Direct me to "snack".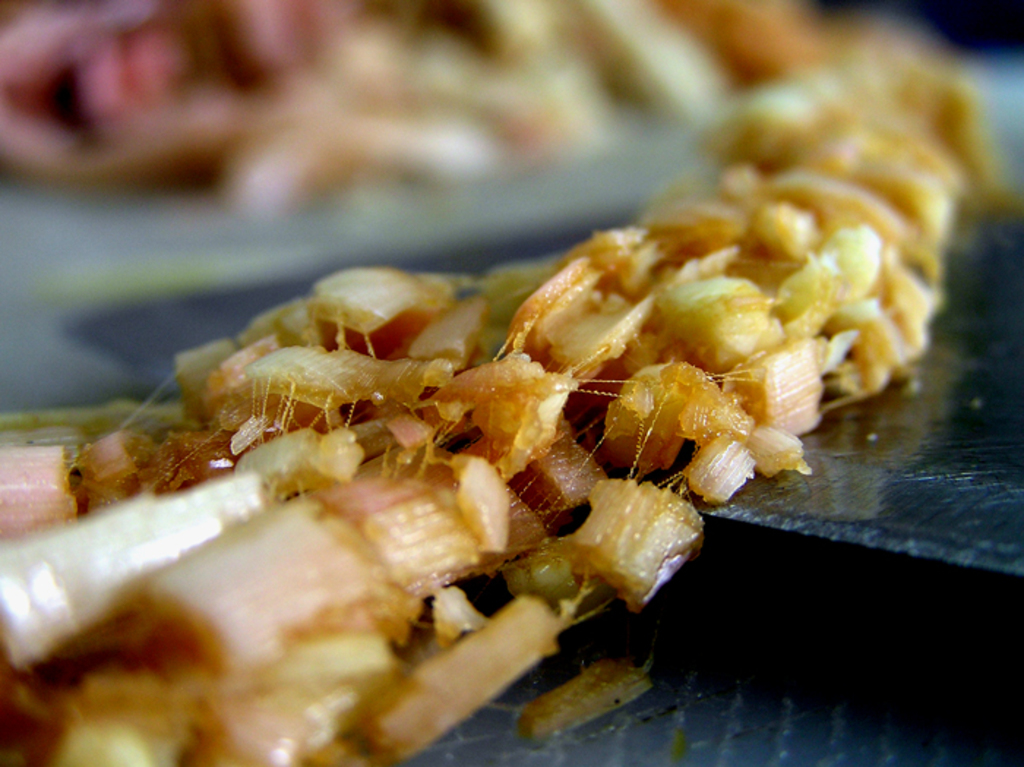
Direction: [9, 78, 979, 766].
